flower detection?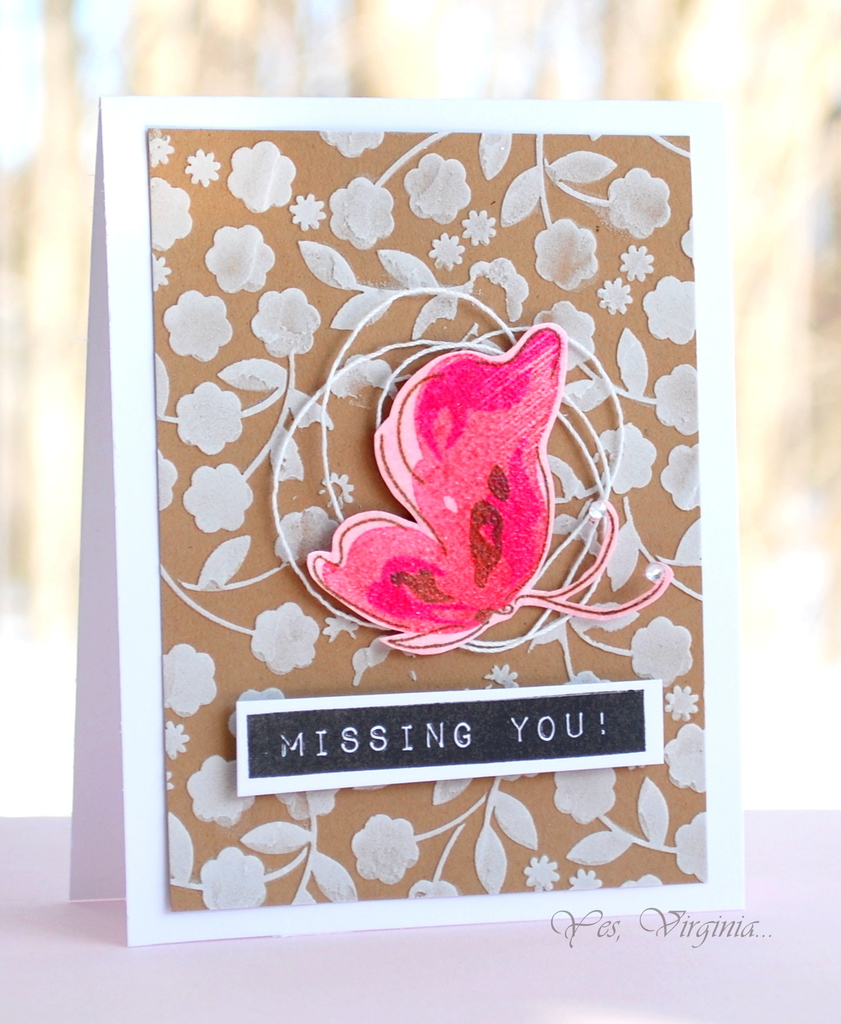
[left=327, top=176, right=396, bottom=248]
